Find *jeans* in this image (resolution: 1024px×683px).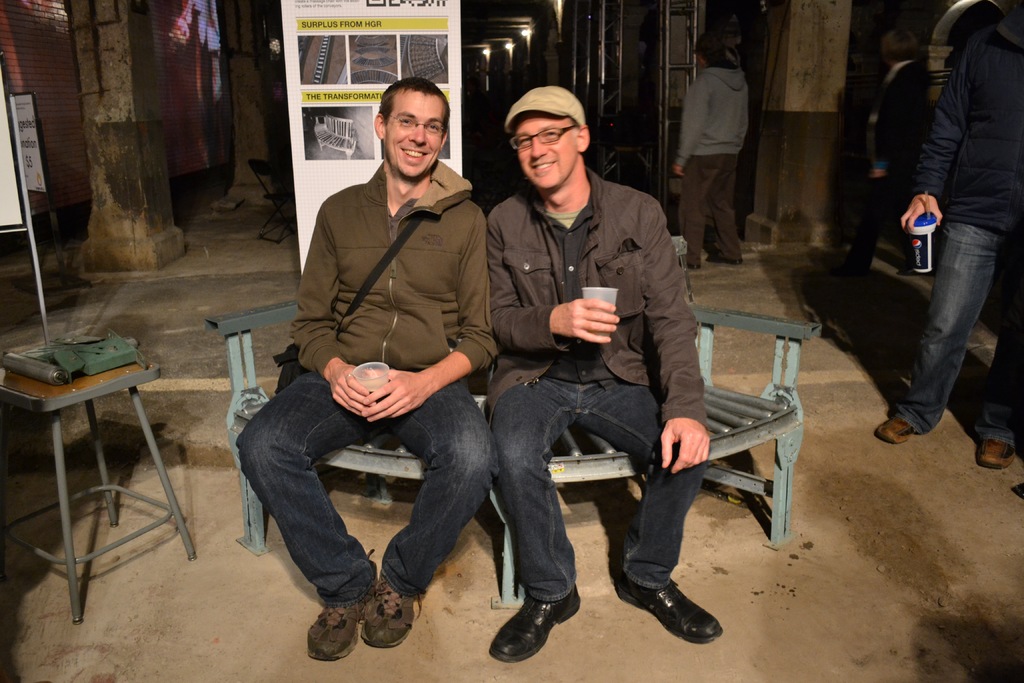
[892, 222, 1023, 450].
